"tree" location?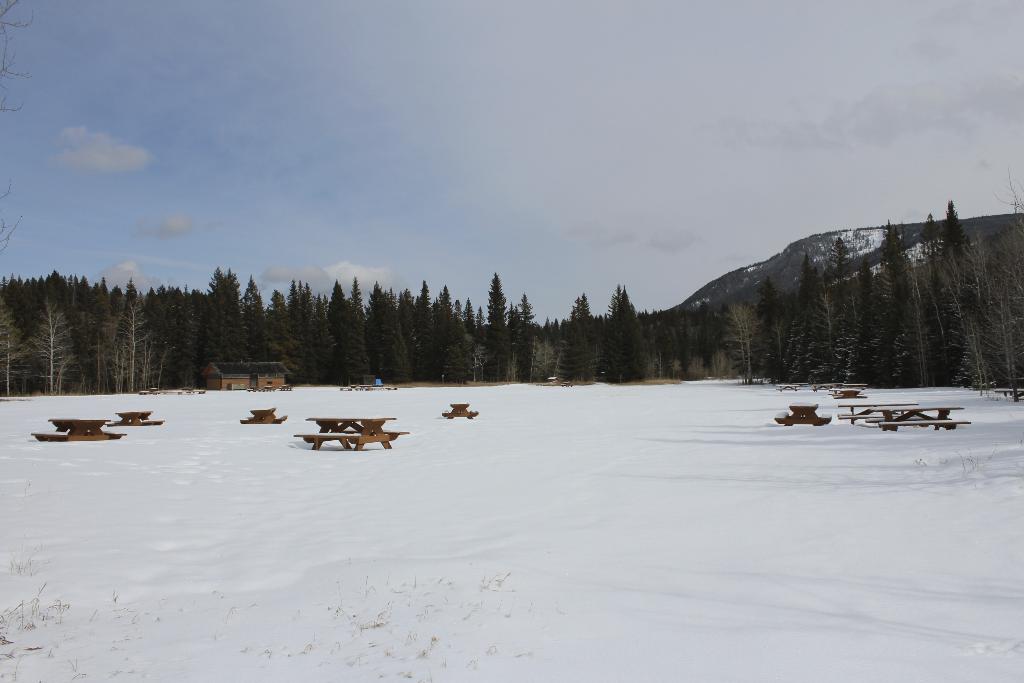
box=[598, 284, 650, 386]
